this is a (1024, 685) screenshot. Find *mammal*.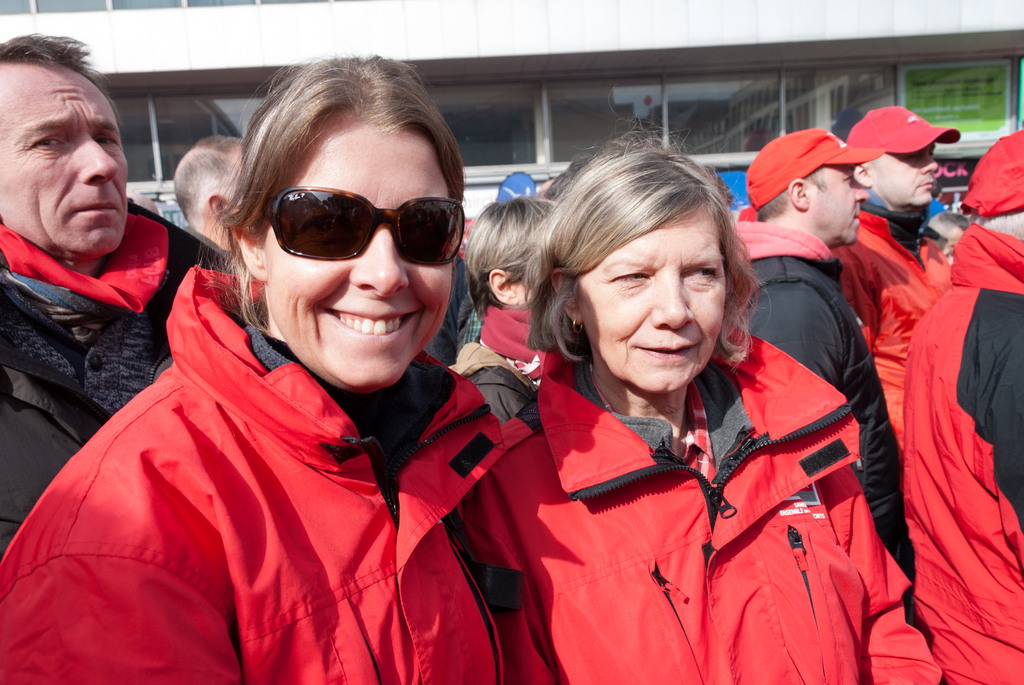
Bounding box: detection(734, 122, 918, 607).
